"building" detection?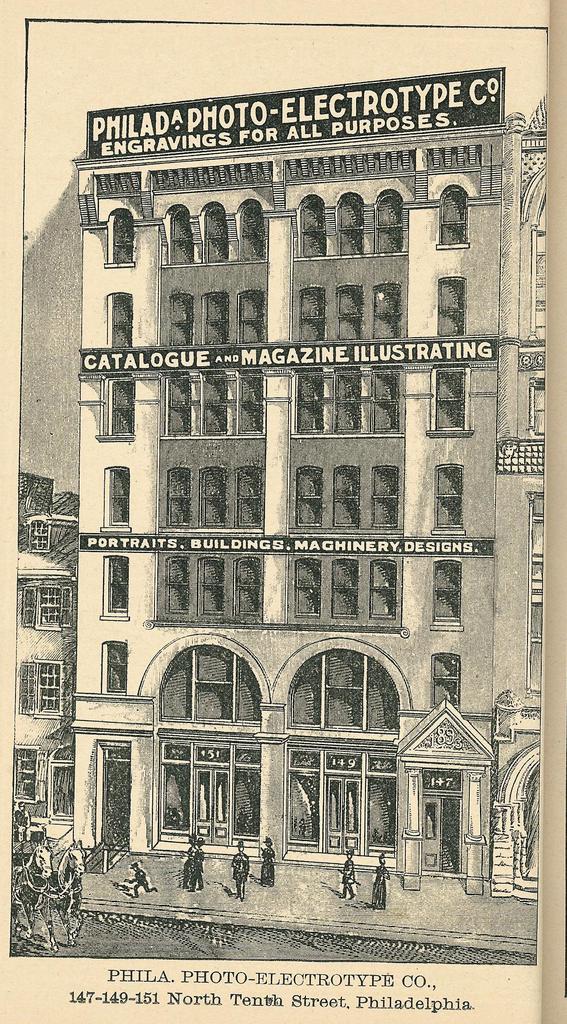
<bbox>8, 467, 79, 841</bbox>
